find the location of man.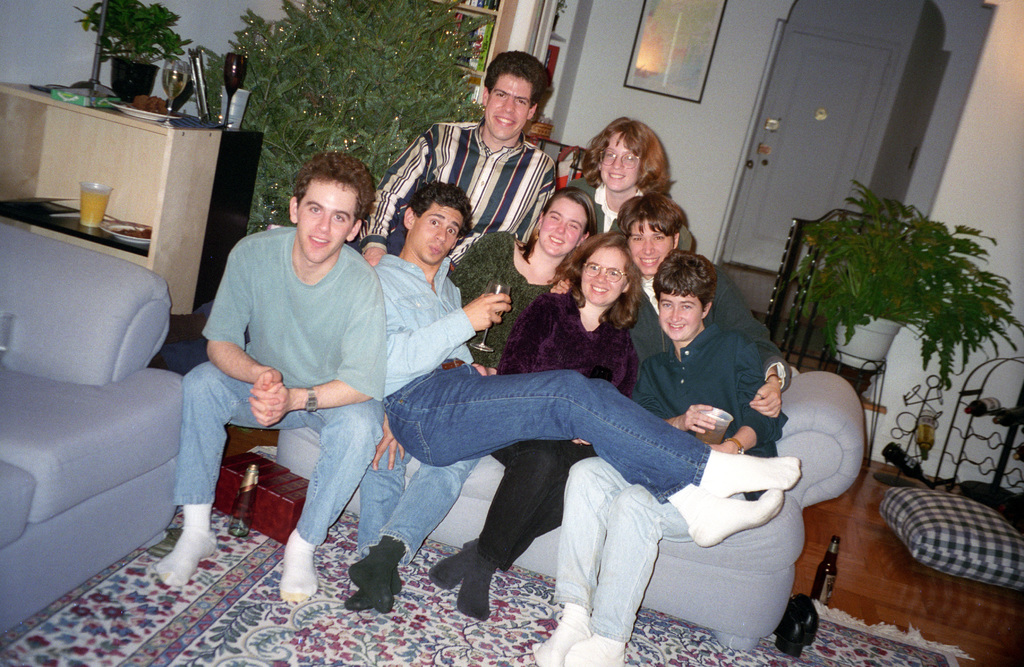
Location: locate(376, 182, 802, 549).
